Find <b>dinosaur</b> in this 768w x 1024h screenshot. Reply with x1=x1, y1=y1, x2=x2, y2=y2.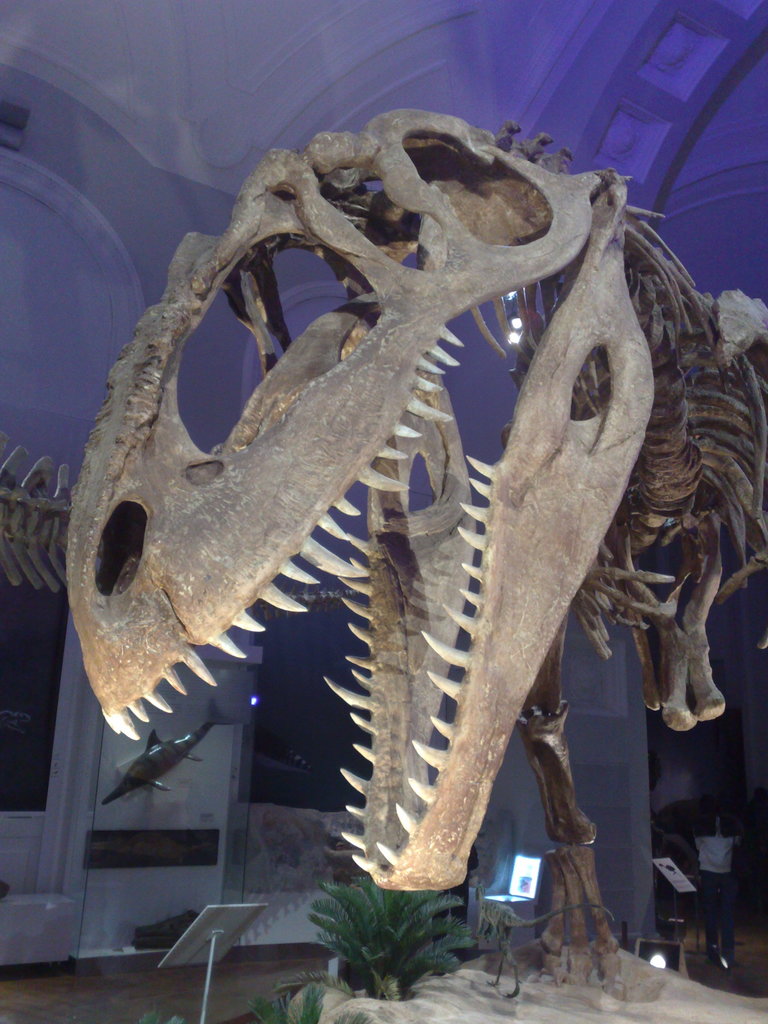
x1=0, y1=430, x2=78, y2=598.
